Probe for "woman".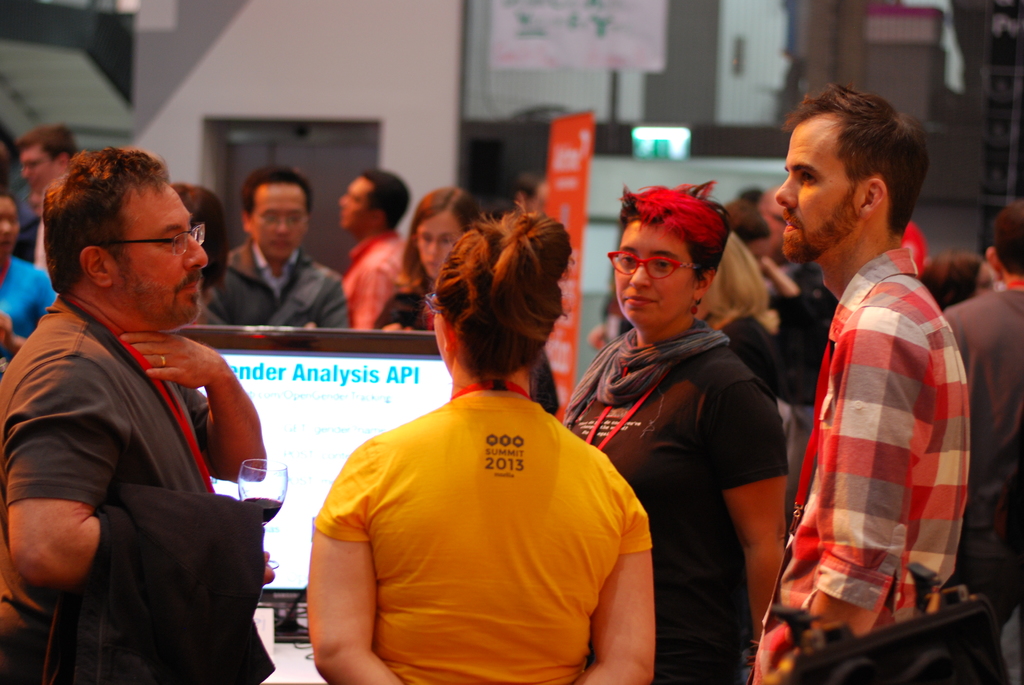
Probe result: 318,223,653,669.
